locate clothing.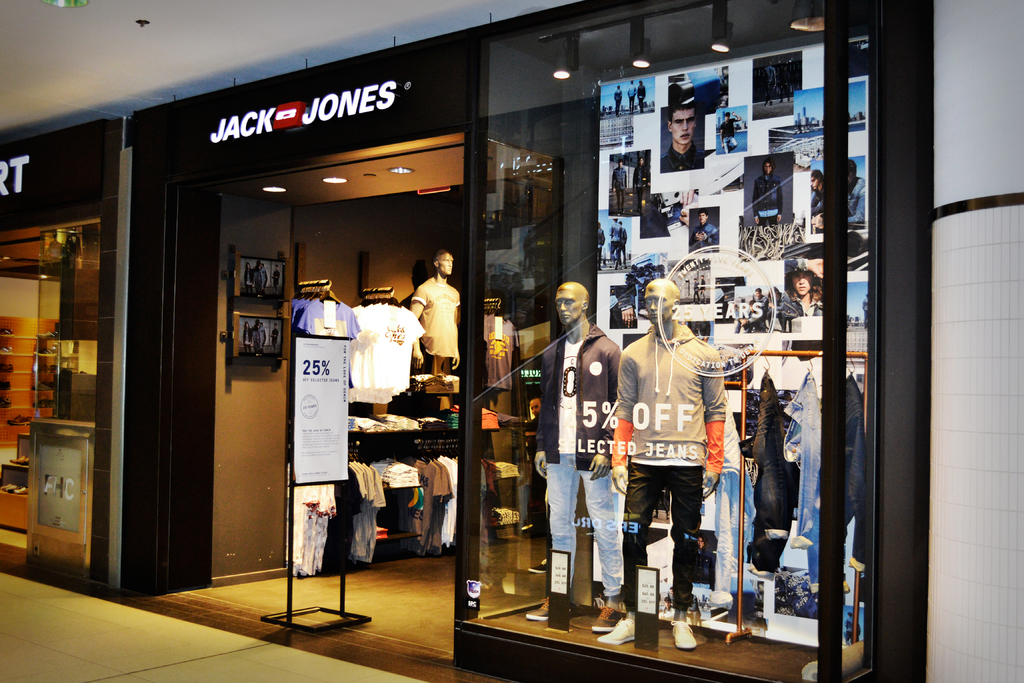
Bounding box: (left=532, top=320, right=620, bottom=597).
